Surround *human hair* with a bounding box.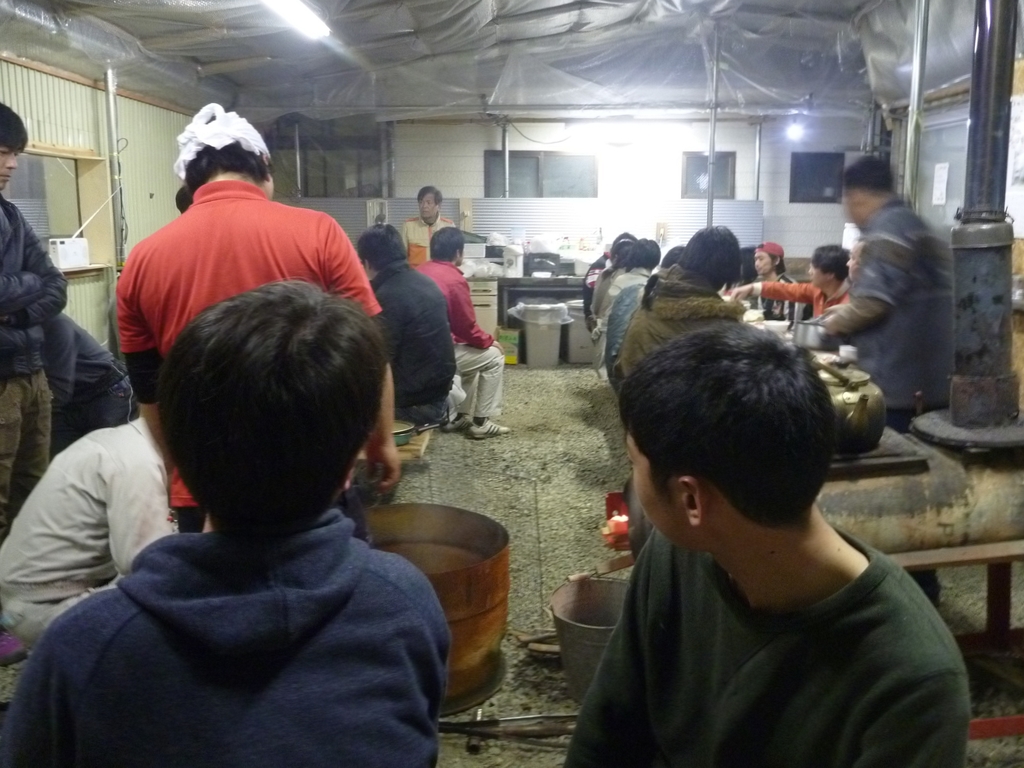
181,138,271,197.
